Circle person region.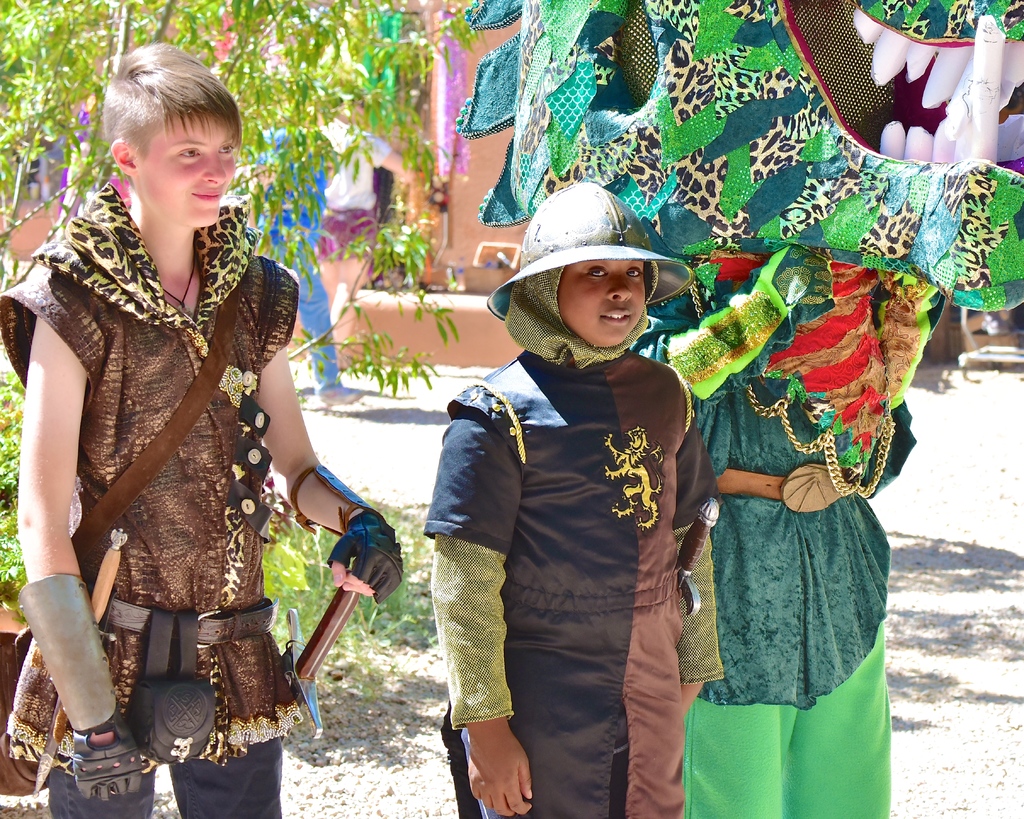
Region: box=[0, 44, 403, 818].
